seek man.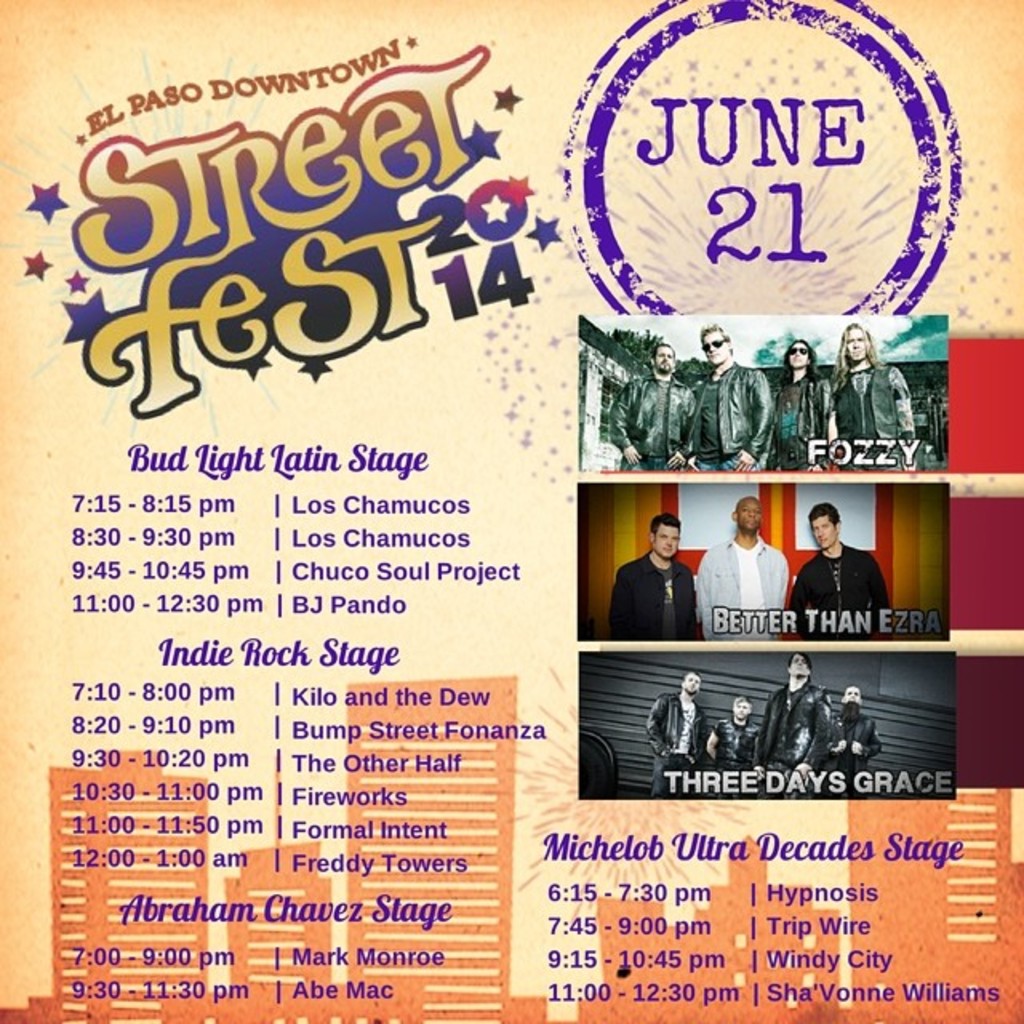
crop(603, 506, 690, 635).
